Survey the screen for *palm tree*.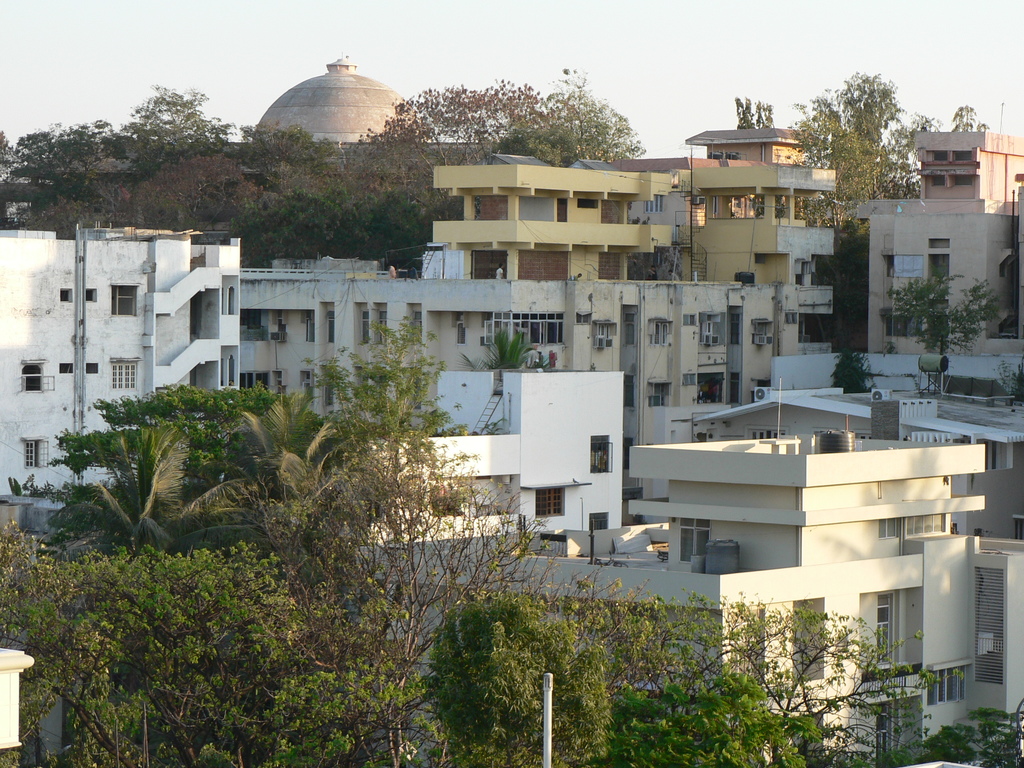
Survey found: [x1=459, y1=325, x2=541, y2=376].
